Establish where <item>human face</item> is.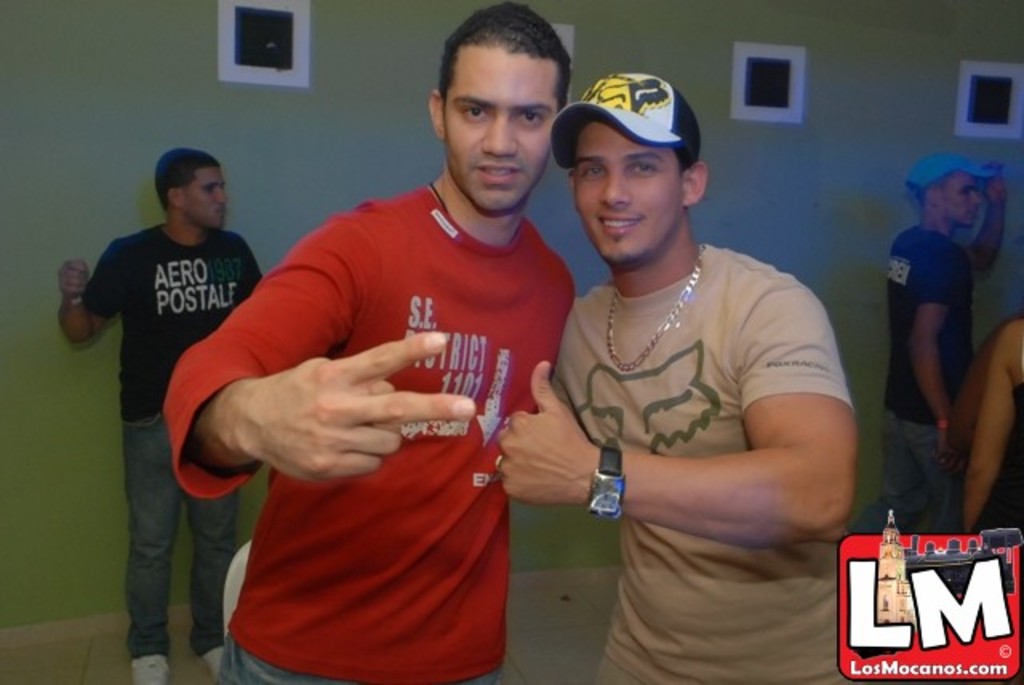
Established at box(437, 50, 552, 211).
